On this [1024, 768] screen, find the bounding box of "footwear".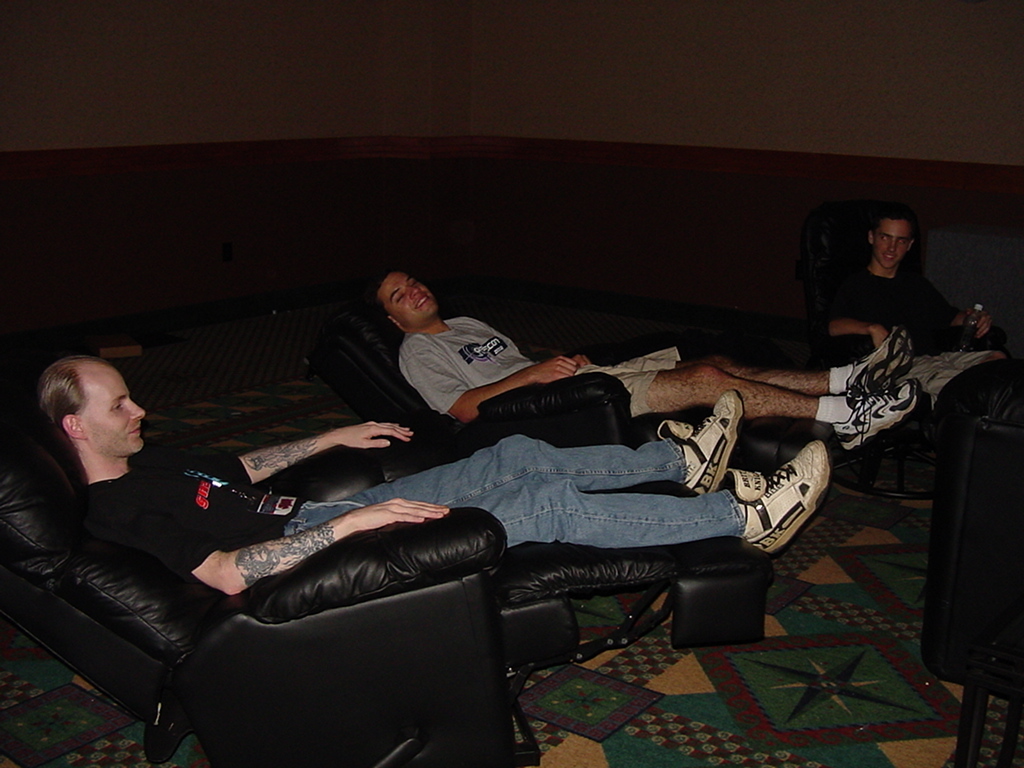
Bounding box: (x1=833, y1=379, x2=920, y2=453).
